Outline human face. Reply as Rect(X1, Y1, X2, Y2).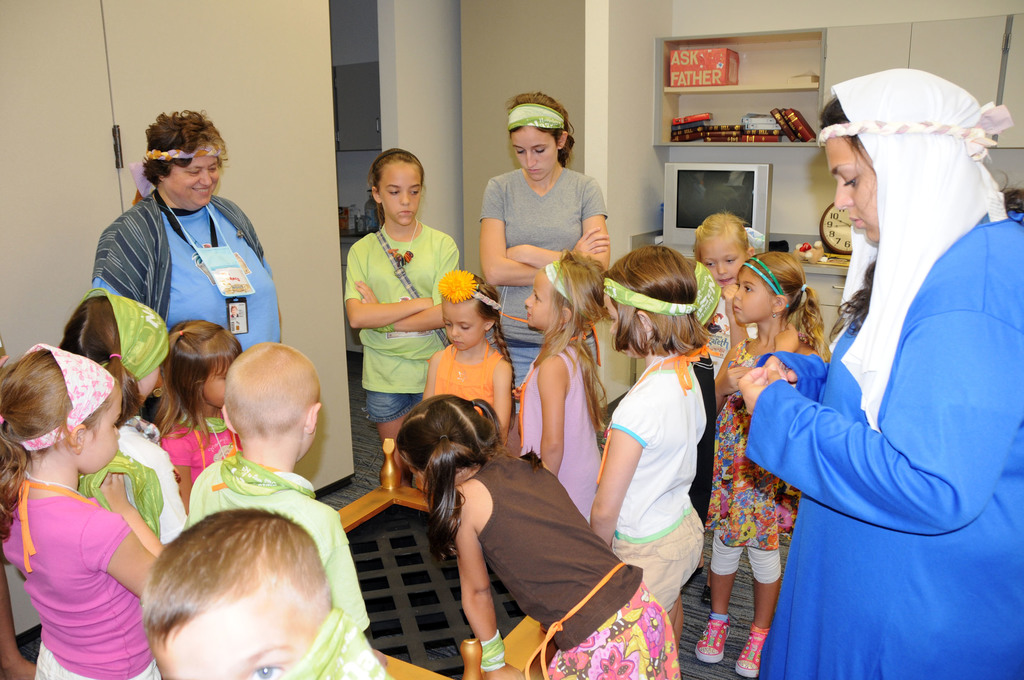
Rect(819, 135, 881, 243).
